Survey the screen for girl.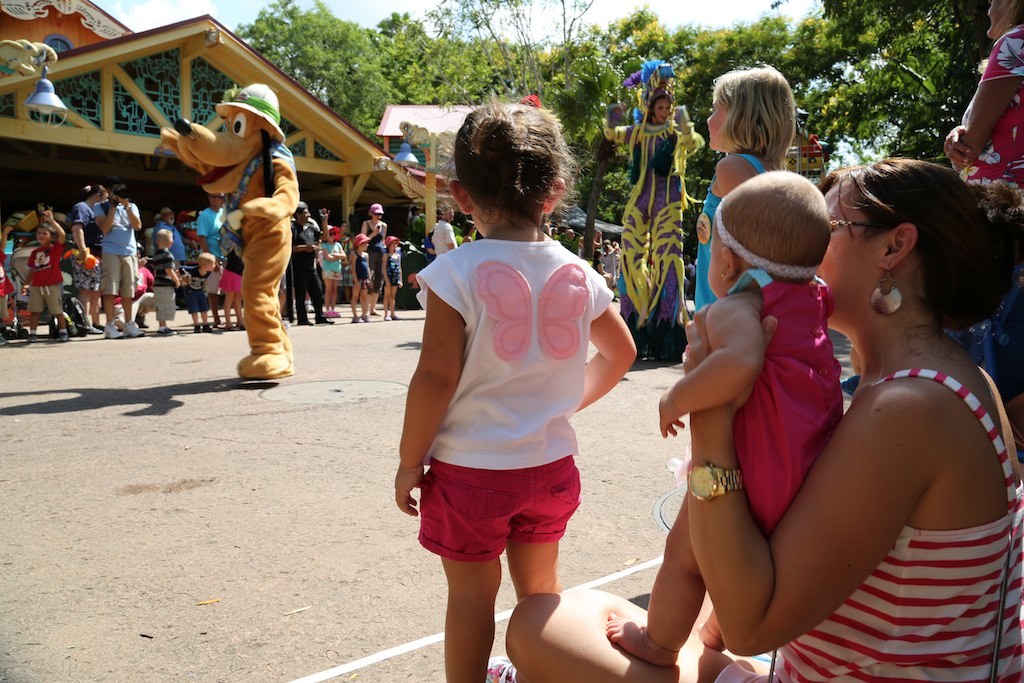
Survey found: [left=695, top=60, right=799, bottom=306].
